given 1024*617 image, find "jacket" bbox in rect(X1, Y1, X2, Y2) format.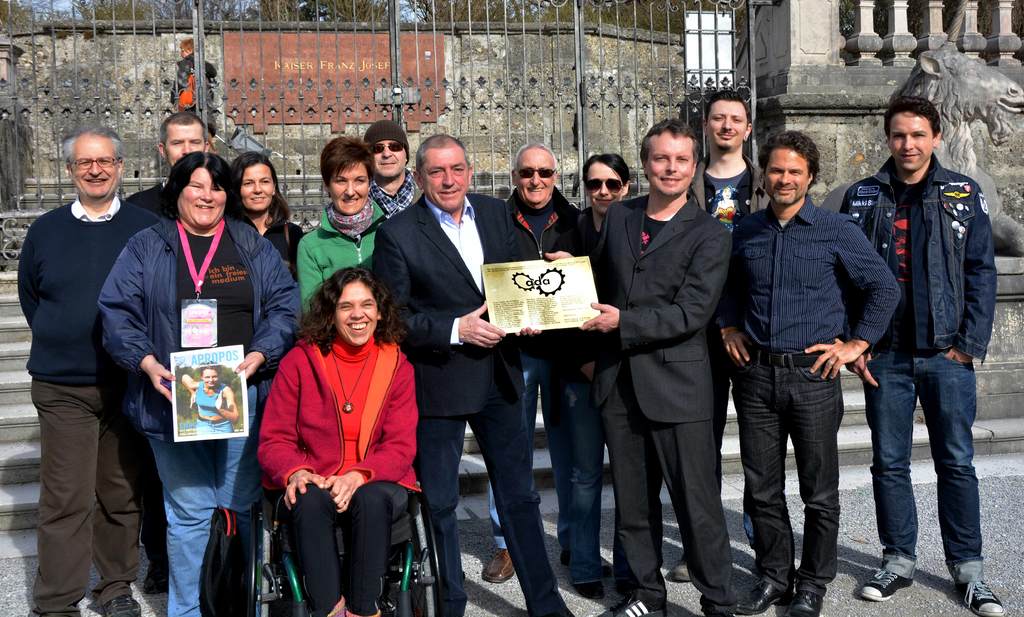
rect(104, 215, 313, 413).
